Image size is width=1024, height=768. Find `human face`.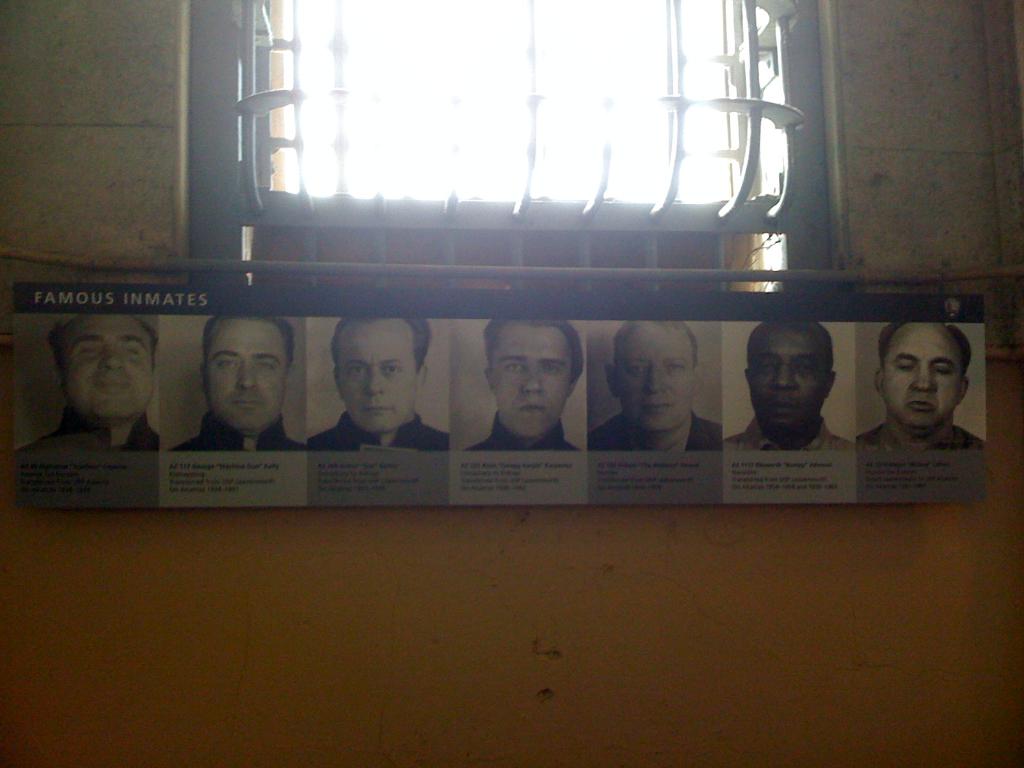
l=612, t=326, r=689, b=436.
